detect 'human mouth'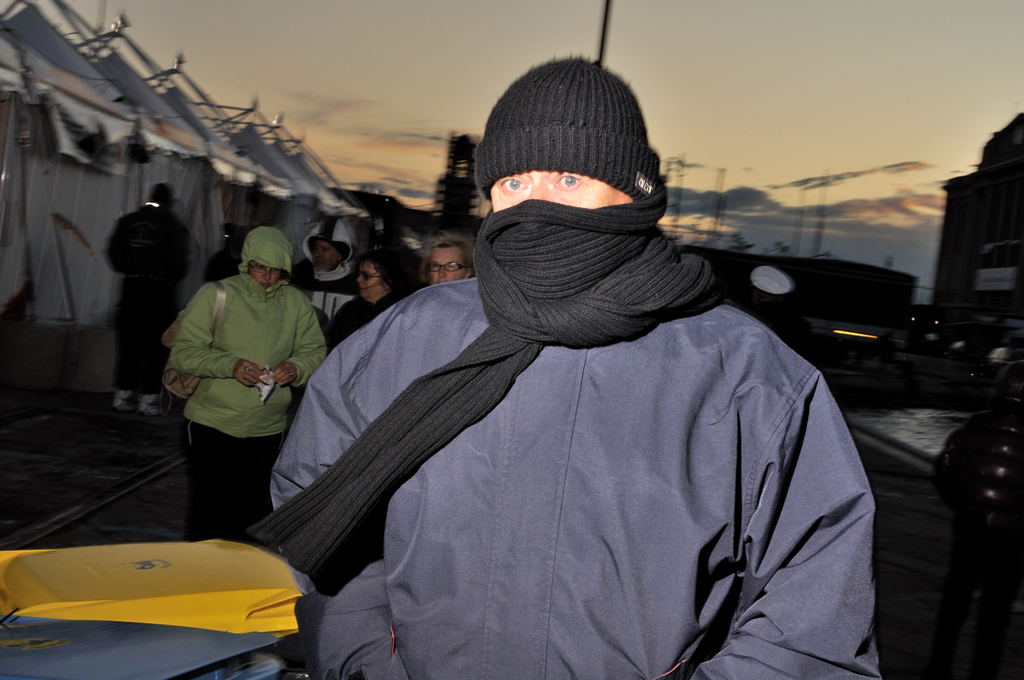
l=258, t=279, r=272, b=290
